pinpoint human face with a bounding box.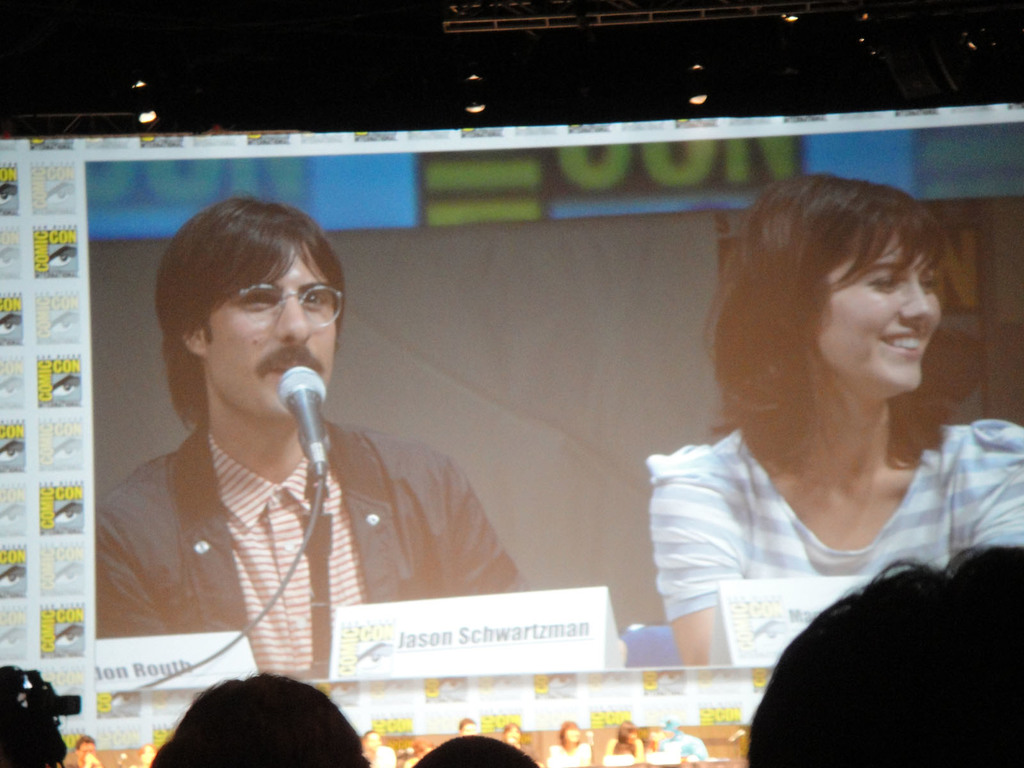
bbox=(817, 229, 938, 390).
